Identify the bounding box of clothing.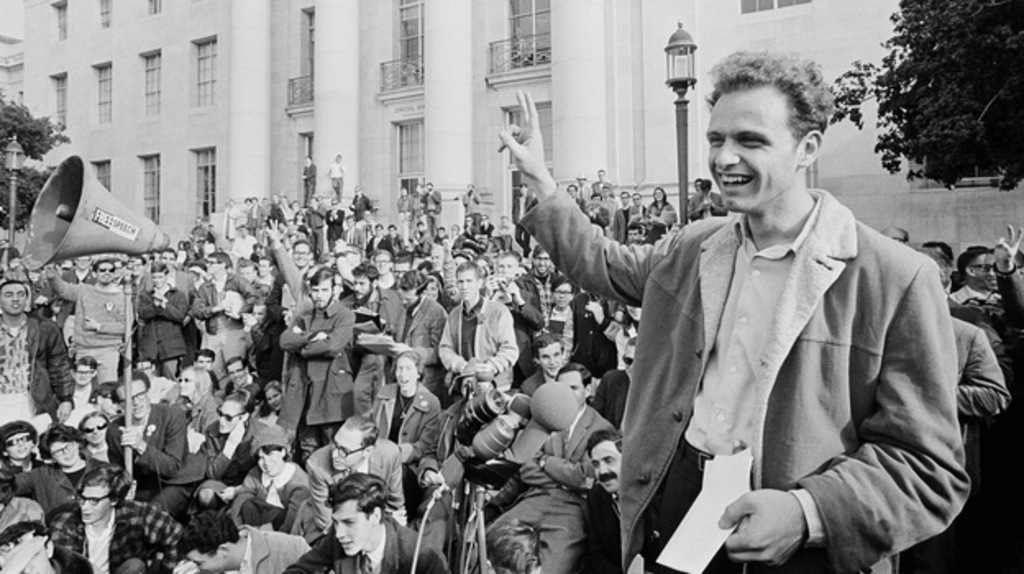
537,297,612,371.
